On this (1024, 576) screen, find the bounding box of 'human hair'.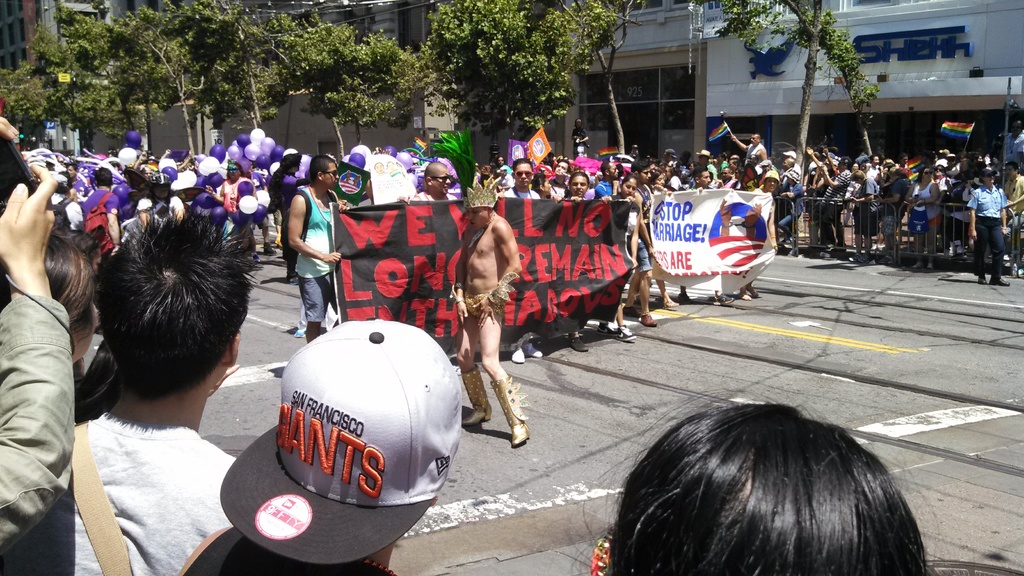
Bounding box: (262, 155, 300, 195).
